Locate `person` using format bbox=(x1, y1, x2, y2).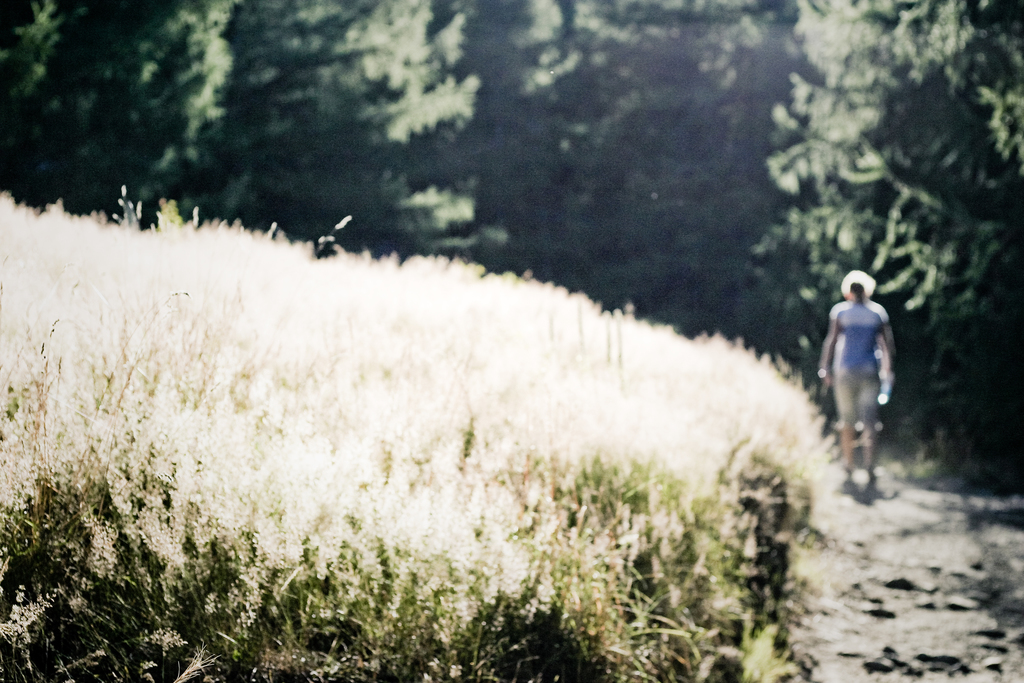
bbox=(830, 262, 903, 469).
